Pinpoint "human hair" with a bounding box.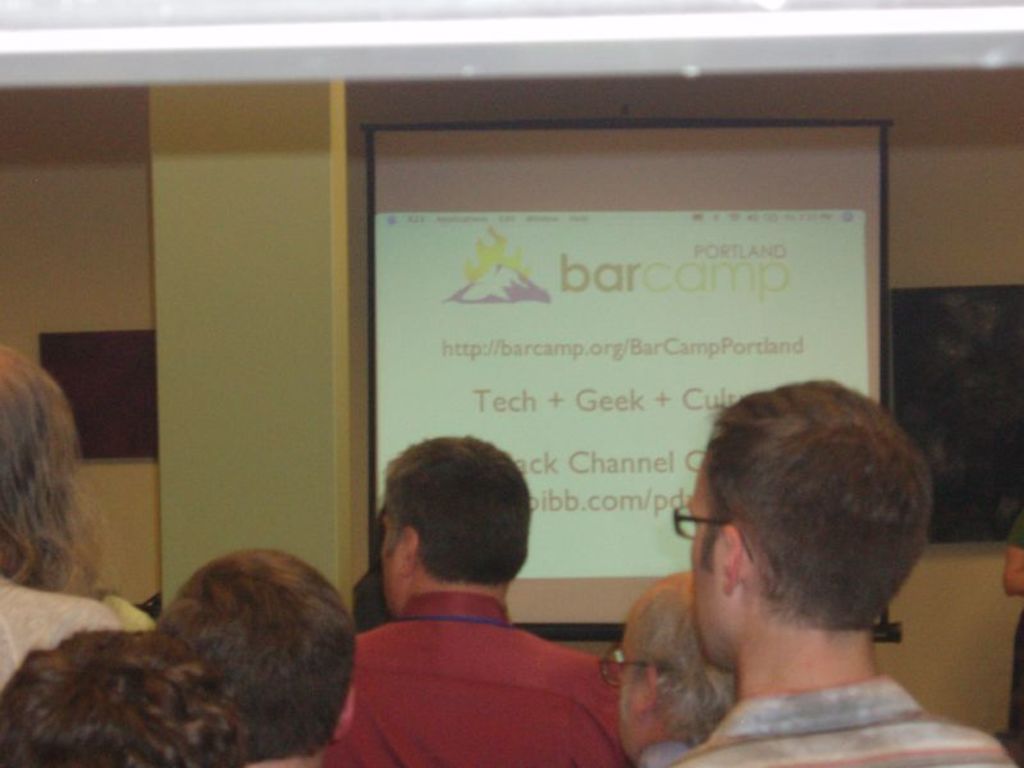
crop(388, 431, 530, 581).
